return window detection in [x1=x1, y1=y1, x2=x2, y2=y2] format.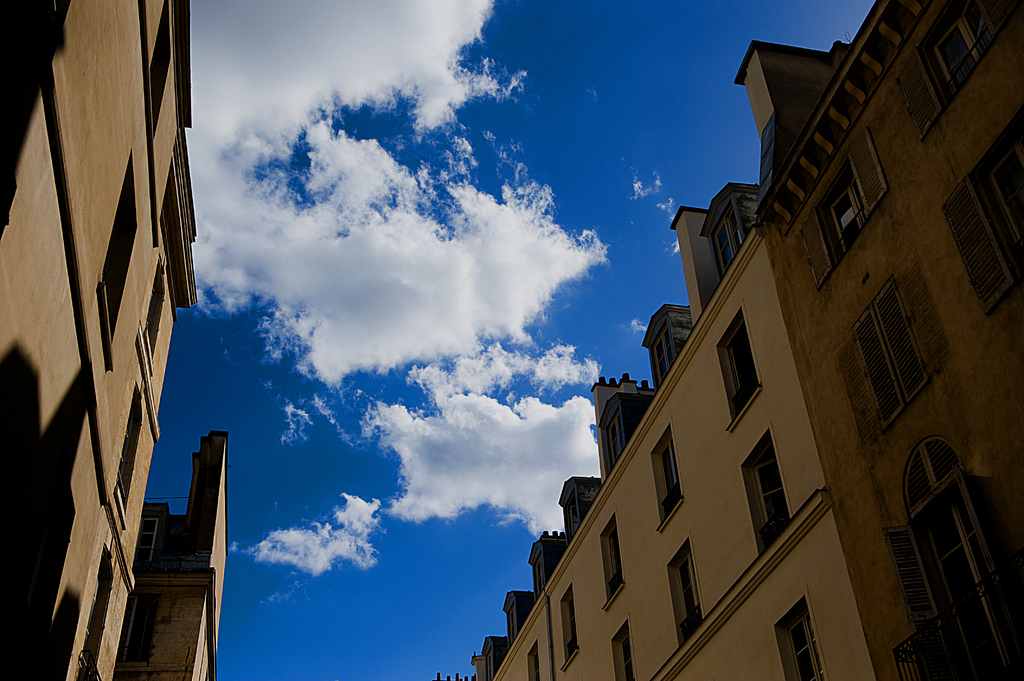
[x1=815, y1=163, x2=865, y2=266].
